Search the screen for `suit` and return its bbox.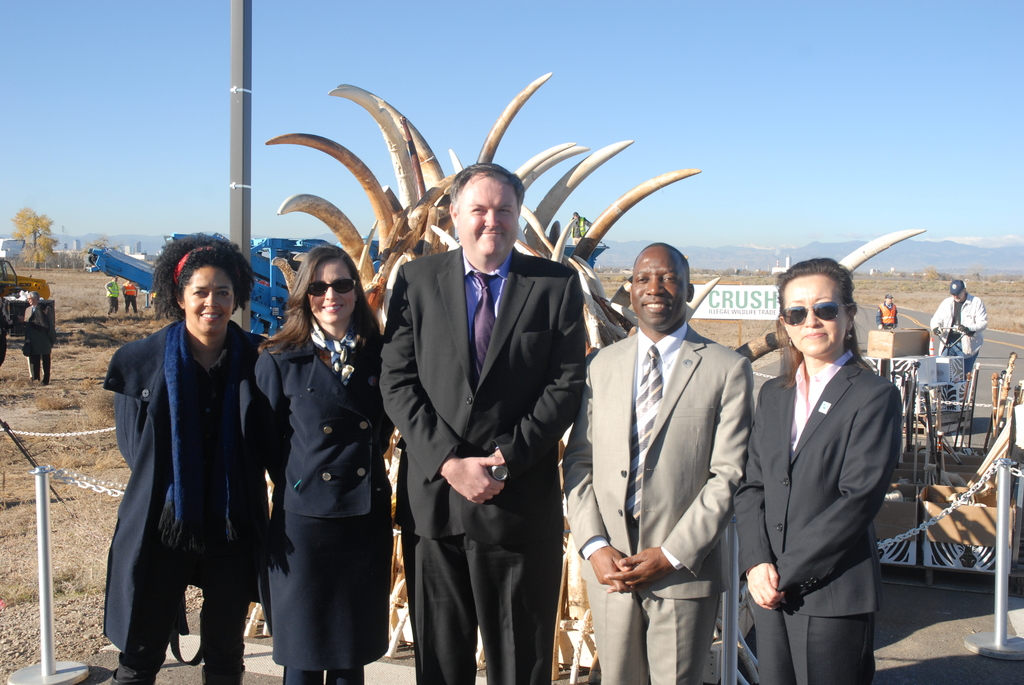
Found: {"left": 732, "top": 349, "right": 902, "bottom": 684}.
